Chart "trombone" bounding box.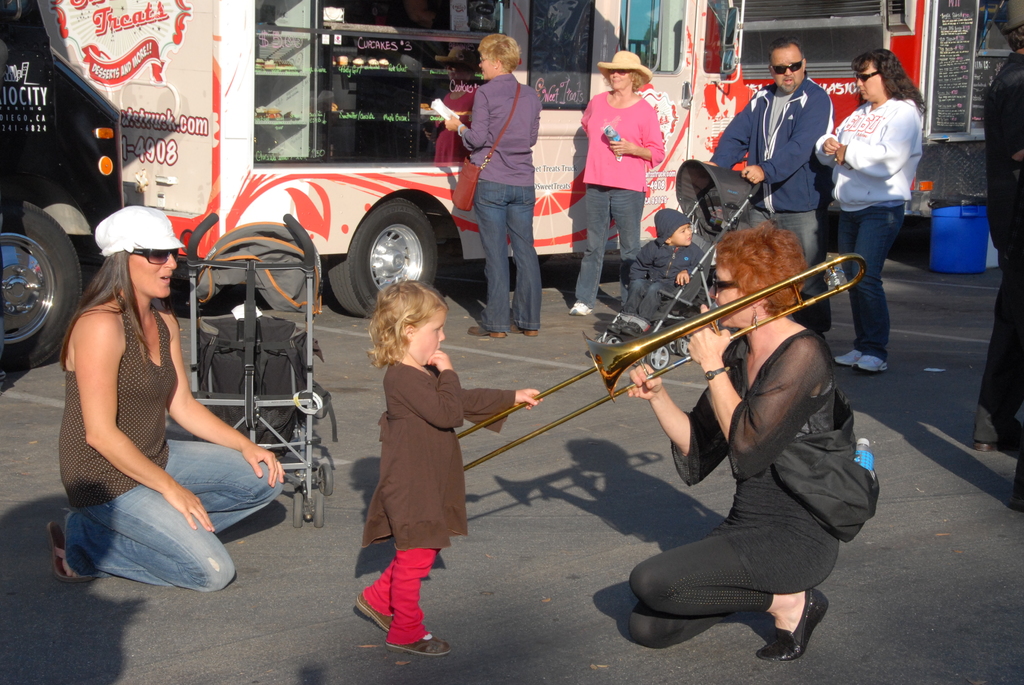
Charted: [454, 253, 868, 472].
